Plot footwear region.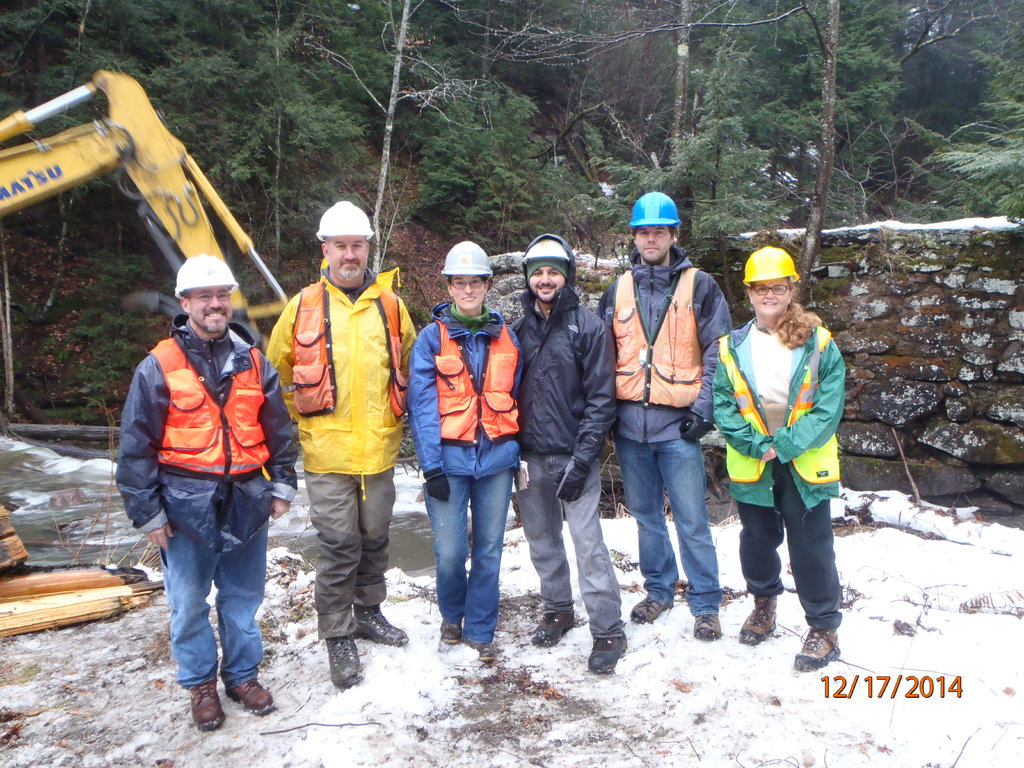
Plotted at 627, 594, 666, 625.
